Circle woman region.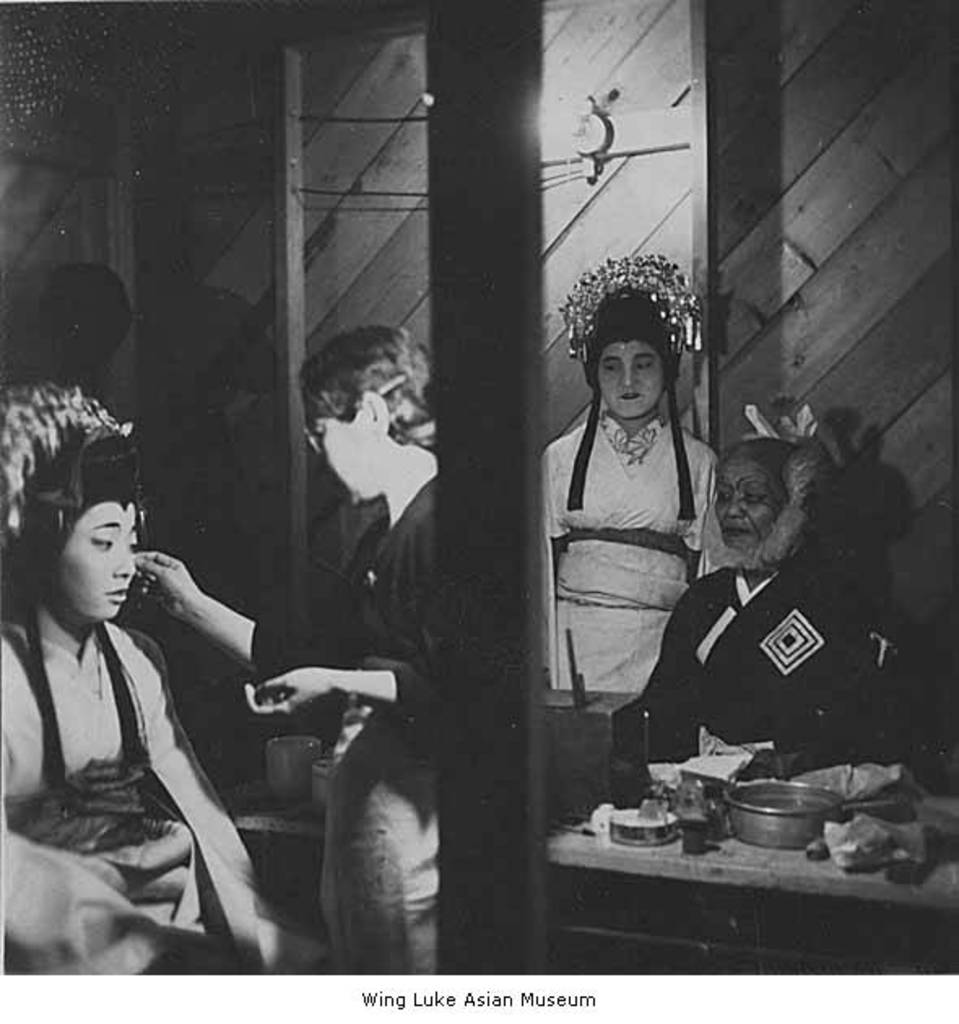
Region: {"left": 128, "top": 323, "right": 439, "bottom": 967}.
